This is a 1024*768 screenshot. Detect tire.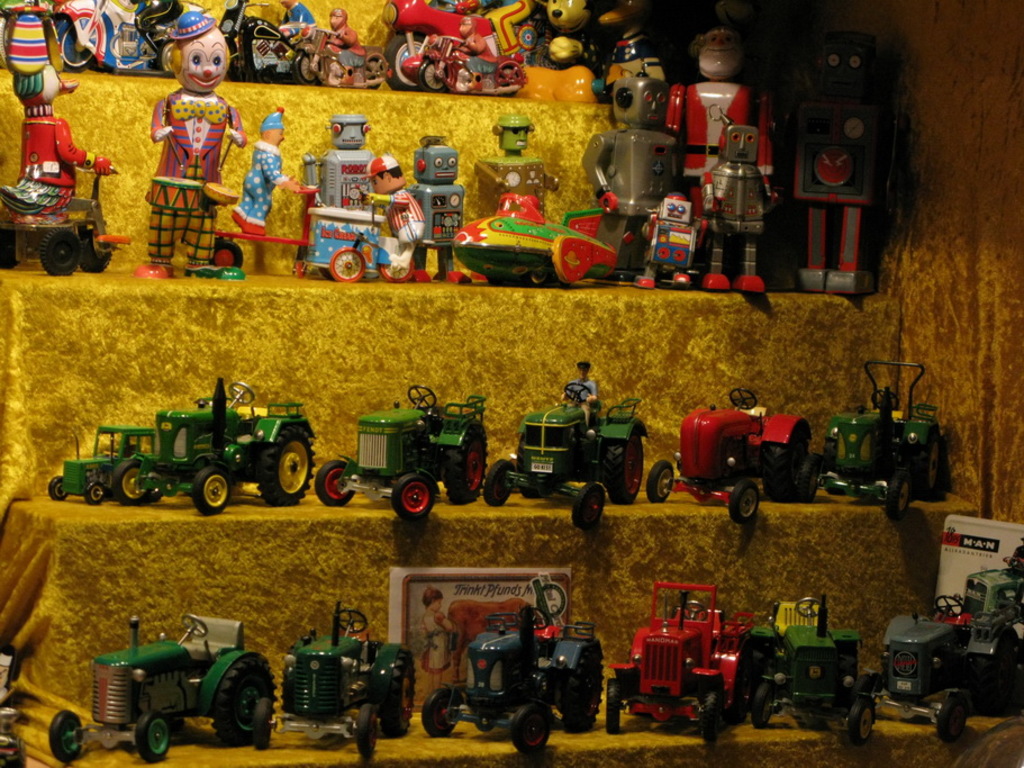
box=[571, 647, 607, 733].
